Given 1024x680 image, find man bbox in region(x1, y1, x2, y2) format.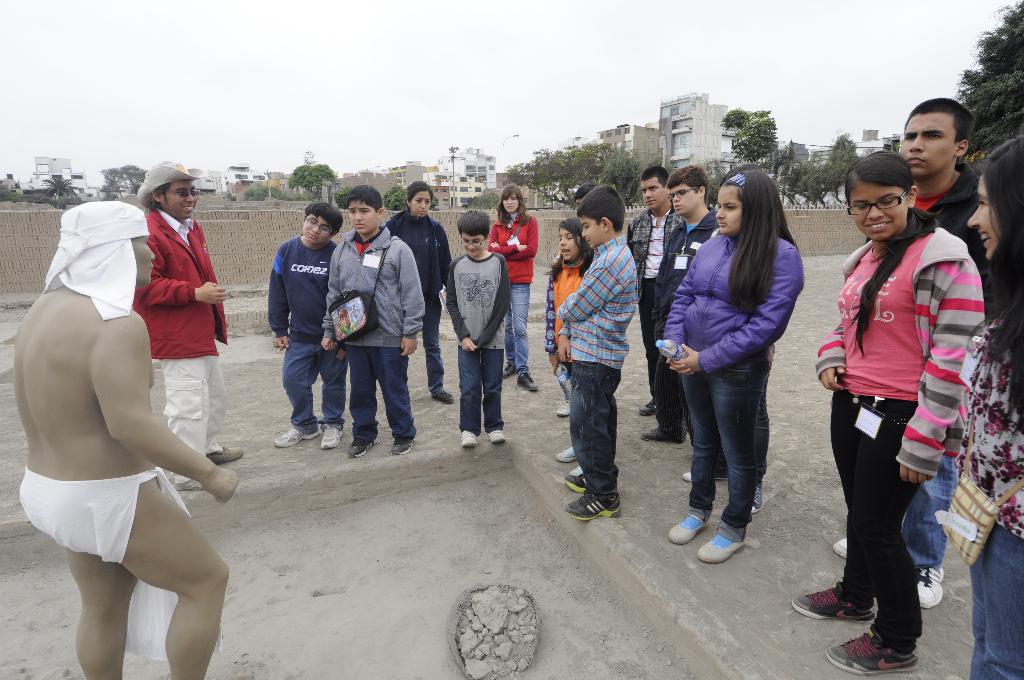
region(833, 100, 1007, 609).
